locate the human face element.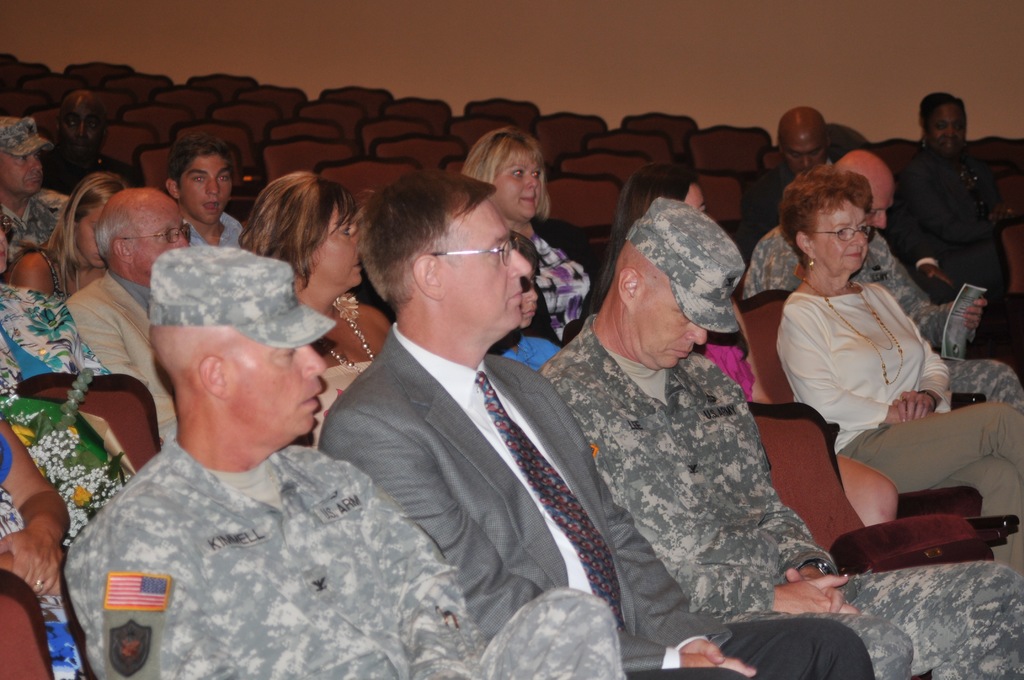
Element bbox: bbox(63, 107, 105, 159).
